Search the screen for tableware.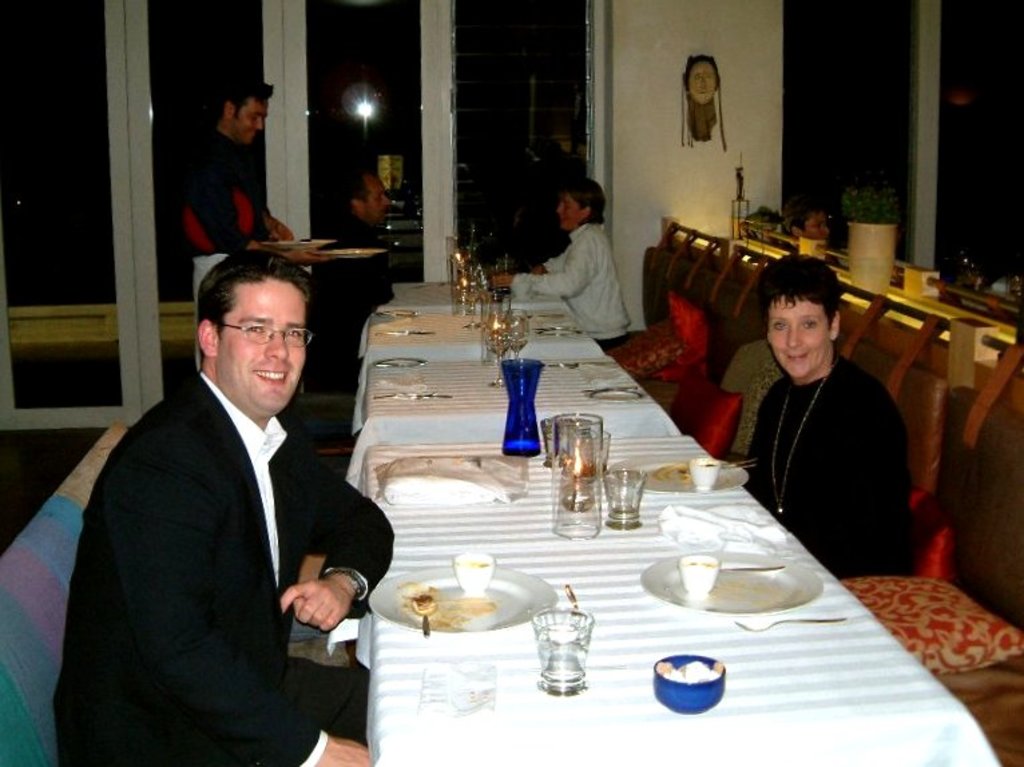
Found at [x1=598, y1=425, x2=610, y2=473].
